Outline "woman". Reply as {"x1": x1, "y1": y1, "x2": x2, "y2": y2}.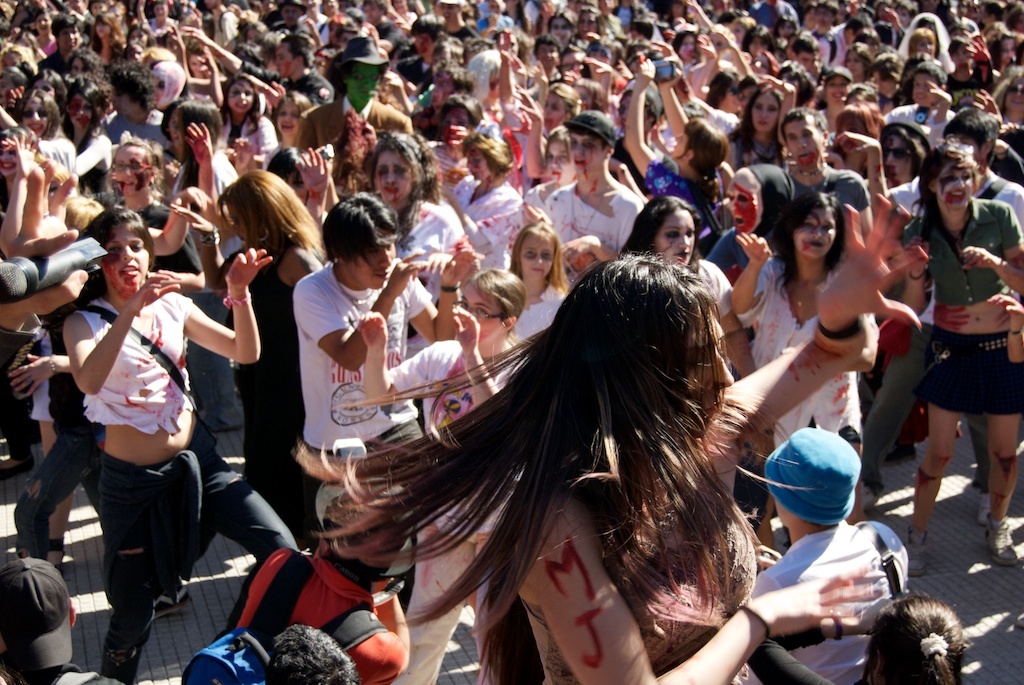
{"x1": 842, "y1": 41, "x2": 875, "y2": 83}.
